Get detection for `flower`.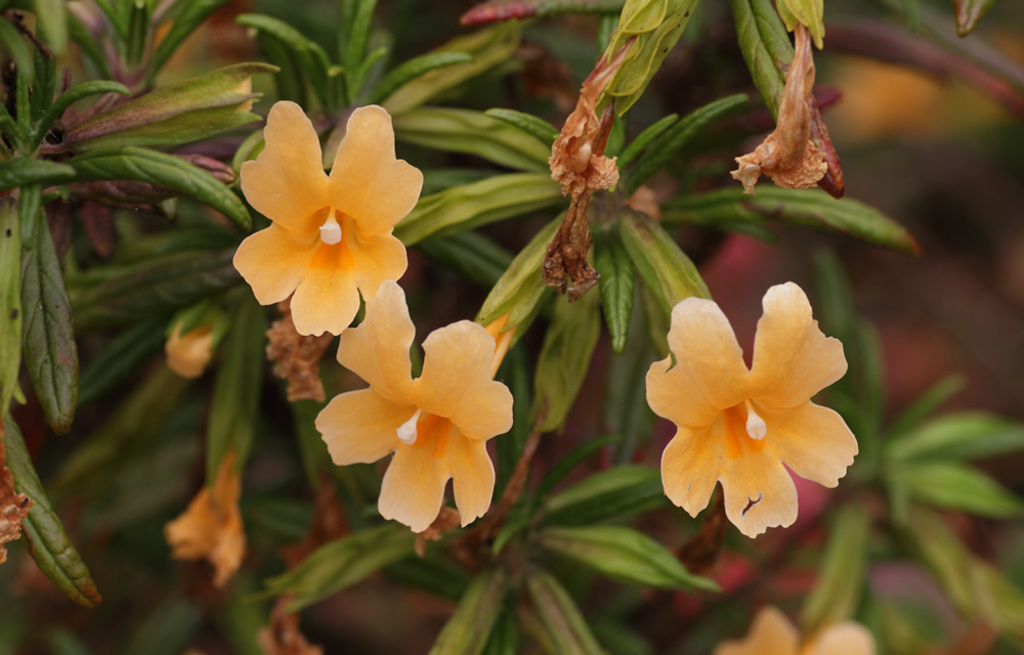
Detection: bbox(160, 444, 250, 593).
